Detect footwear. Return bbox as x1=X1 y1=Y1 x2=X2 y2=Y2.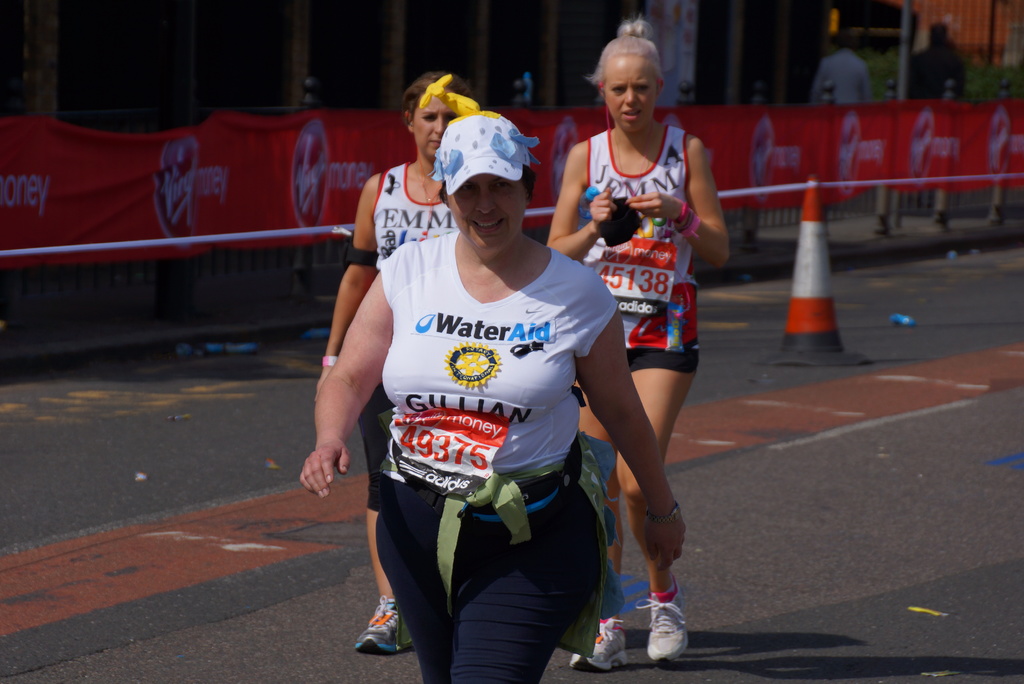
x1=349 y1=596 x2=418 y2=664.
